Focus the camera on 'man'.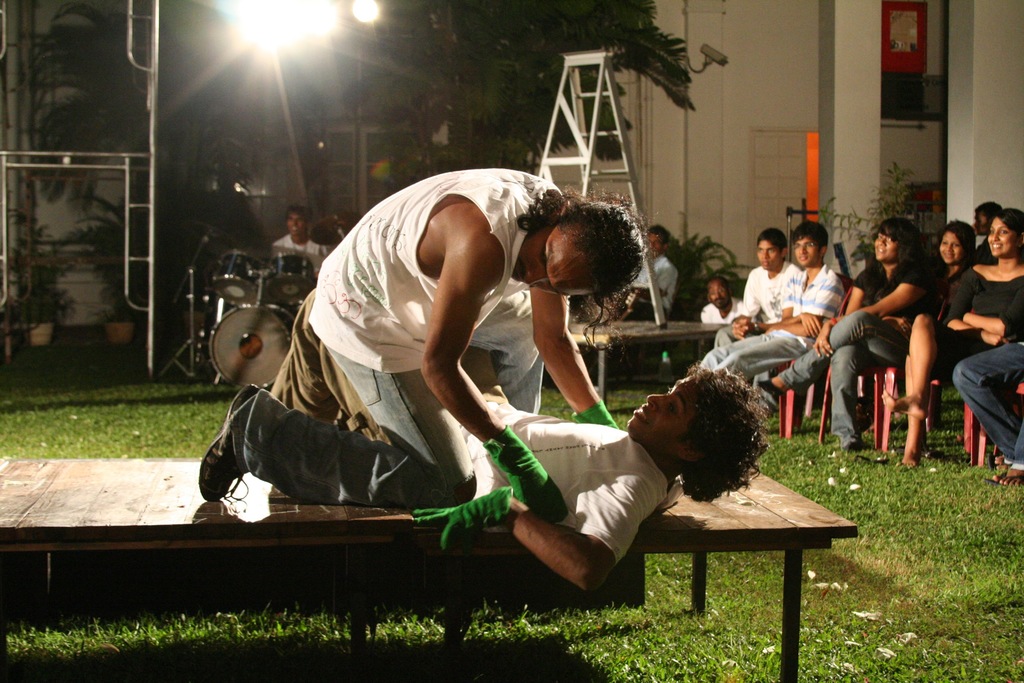
Focus region: region(271, 208, 332, 274).
